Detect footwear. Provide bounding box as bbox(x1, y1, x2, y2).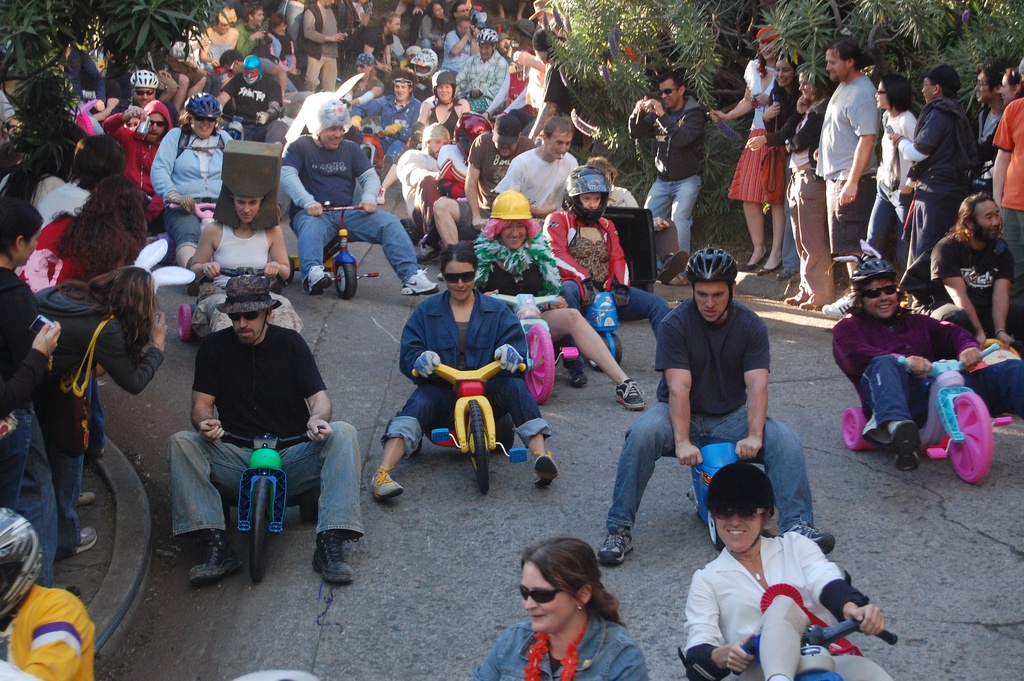
bbox(598, 519, 632, 564).
